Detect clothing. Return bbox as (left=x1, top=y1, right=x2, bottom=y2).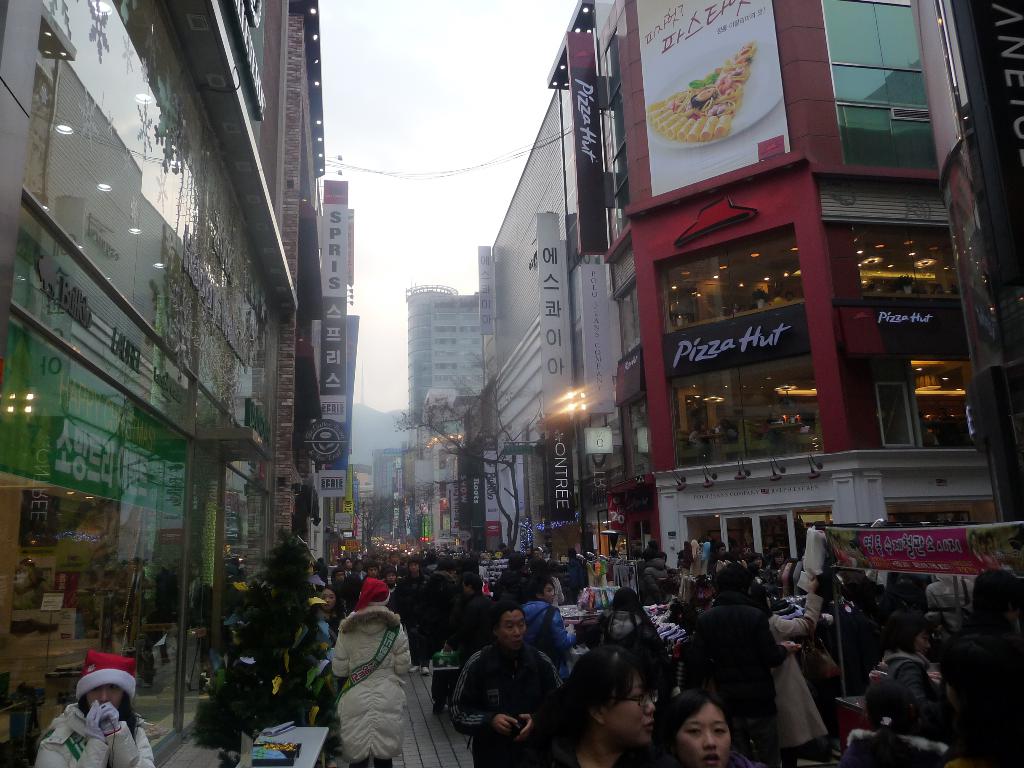
(left=563, top=557, right=589, bottom=591).
